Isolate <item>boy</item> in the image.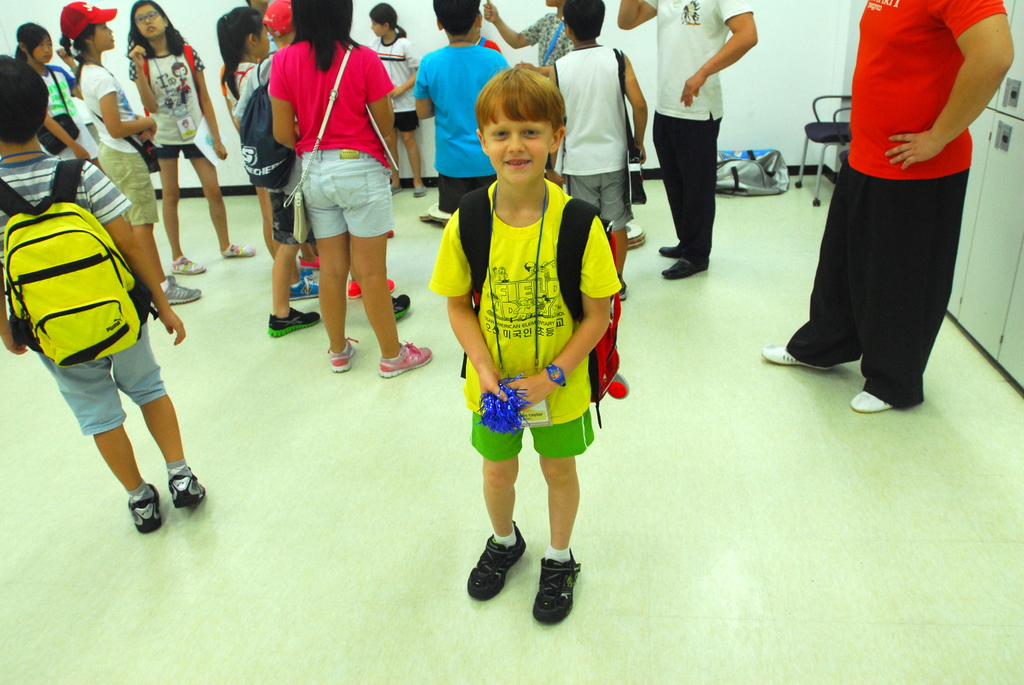
Isolated region: 537,0,653,272.
